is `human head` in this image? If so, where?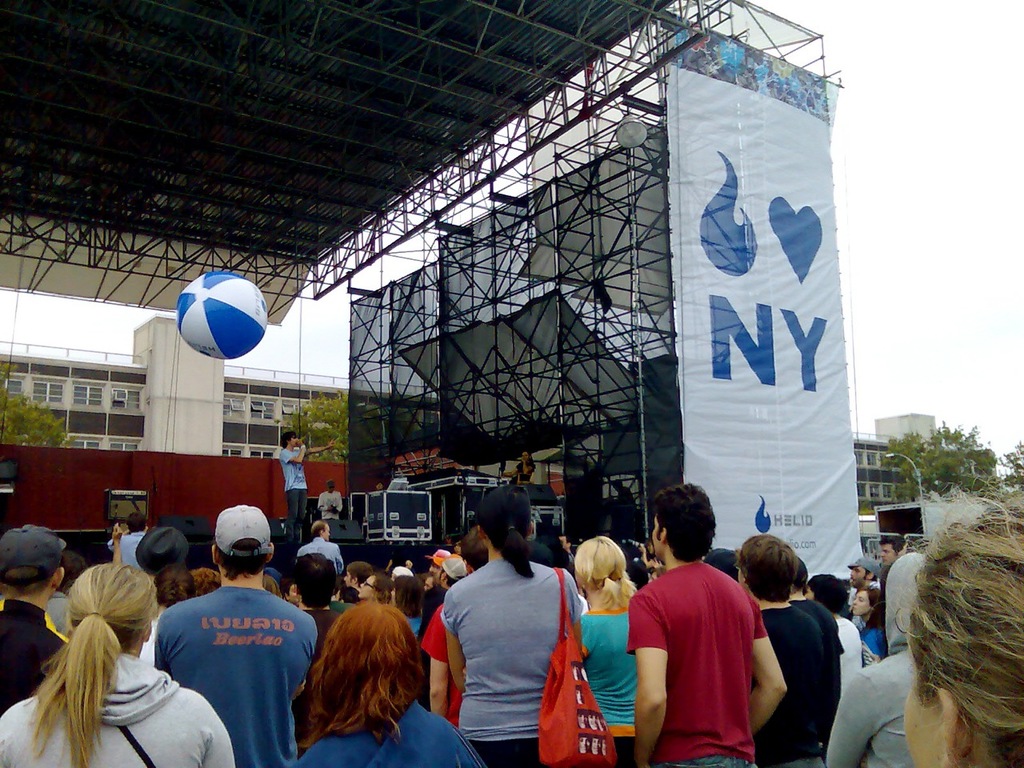
Yes, at <box>320,602,420,702</box>.
